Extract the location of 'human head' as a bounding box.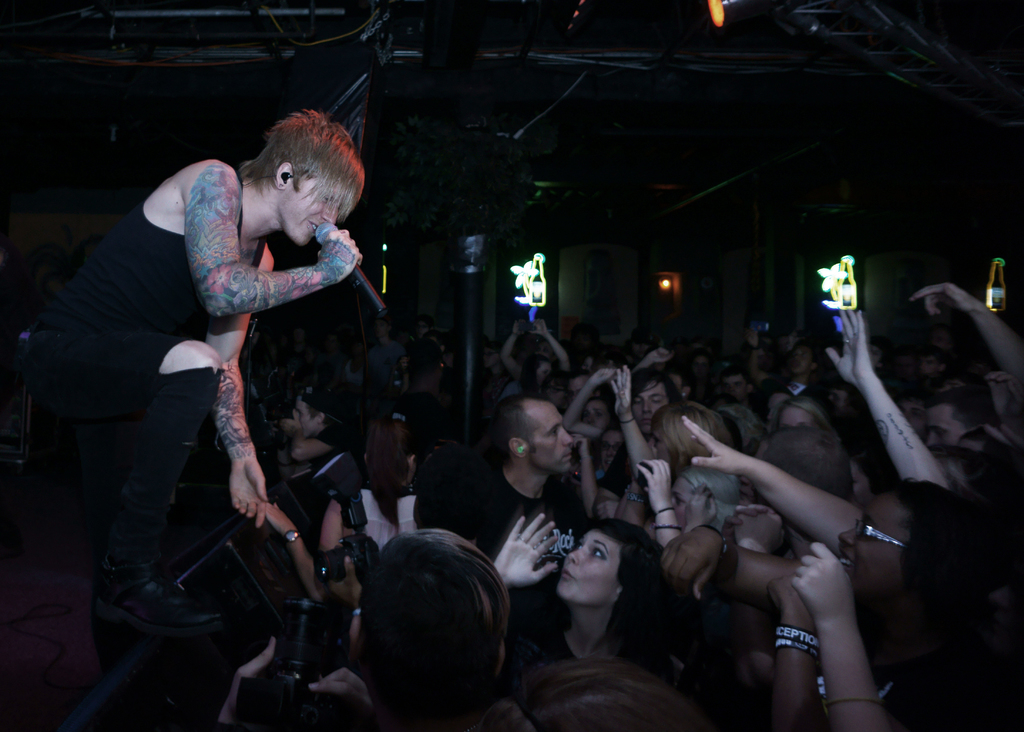
<box>646,402,727,468</box>.
